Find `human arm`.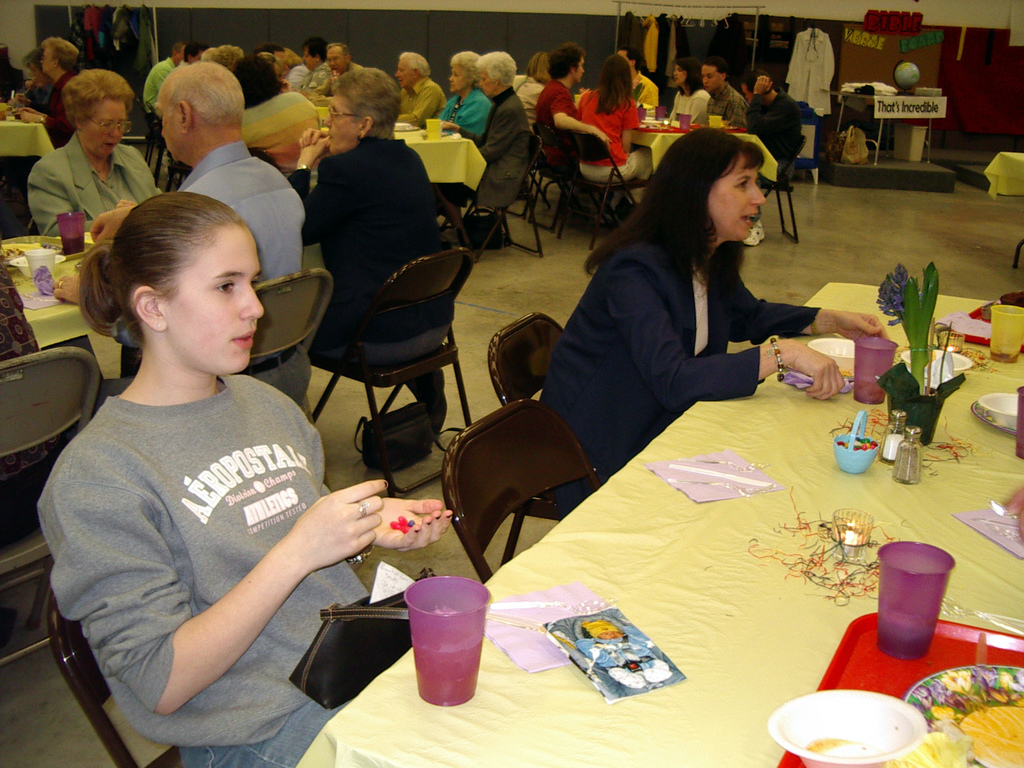
pyautogui.locateOnScreen(609, 99, 641, 150).
